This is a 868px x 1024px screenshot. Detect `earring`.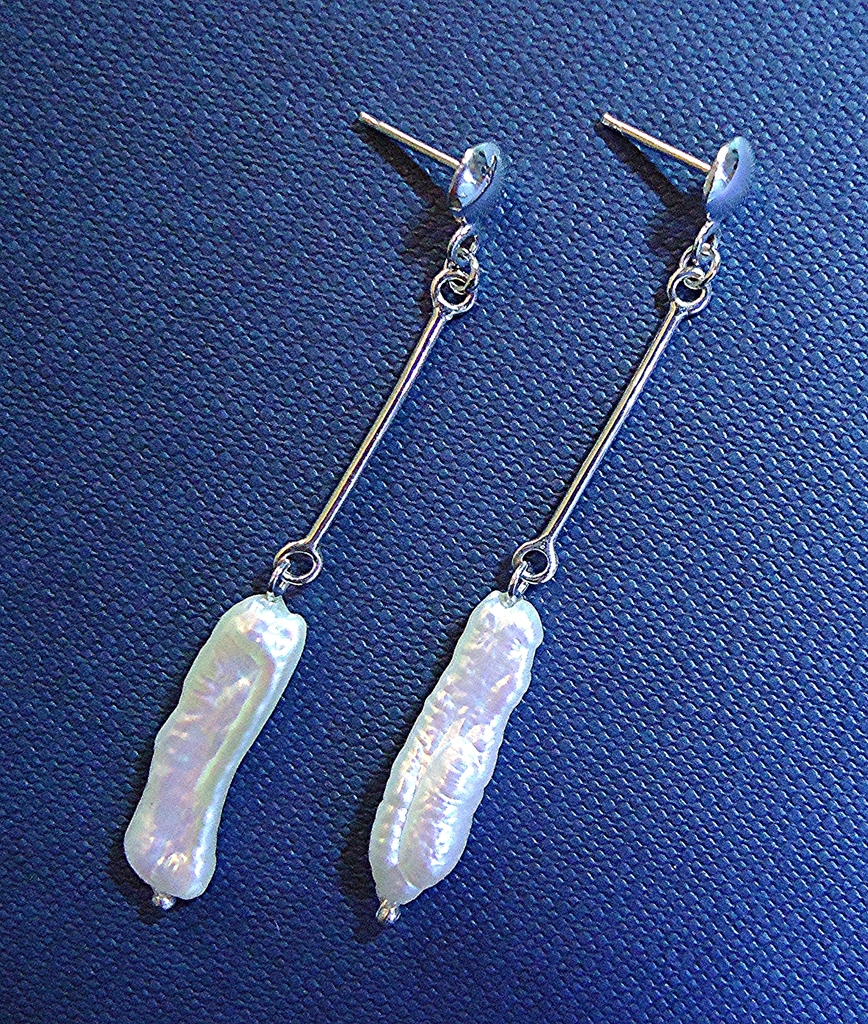
375,113,749,923.
